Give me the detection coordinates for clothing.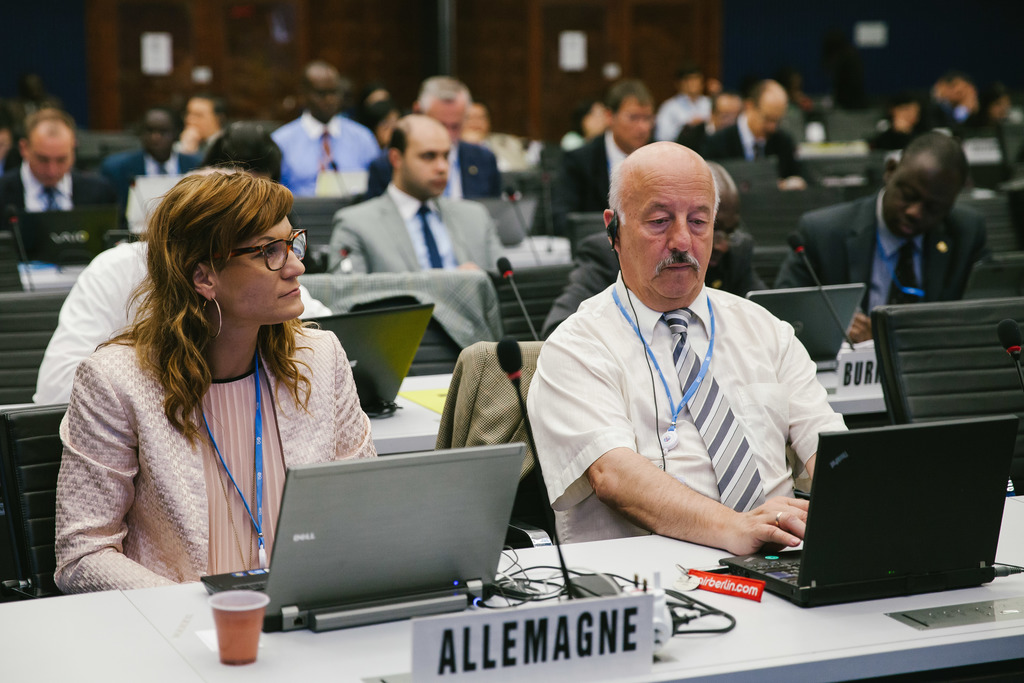
x1=545 y1=128 x2=582 y2=171.
